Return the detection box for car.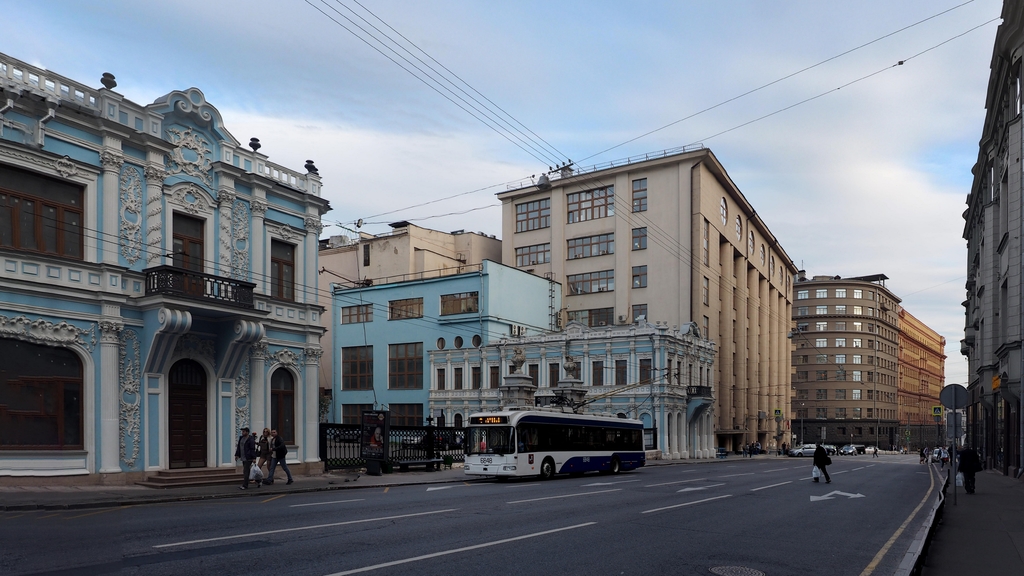
(x1=788, y1=446, x2=815, y2=459).
